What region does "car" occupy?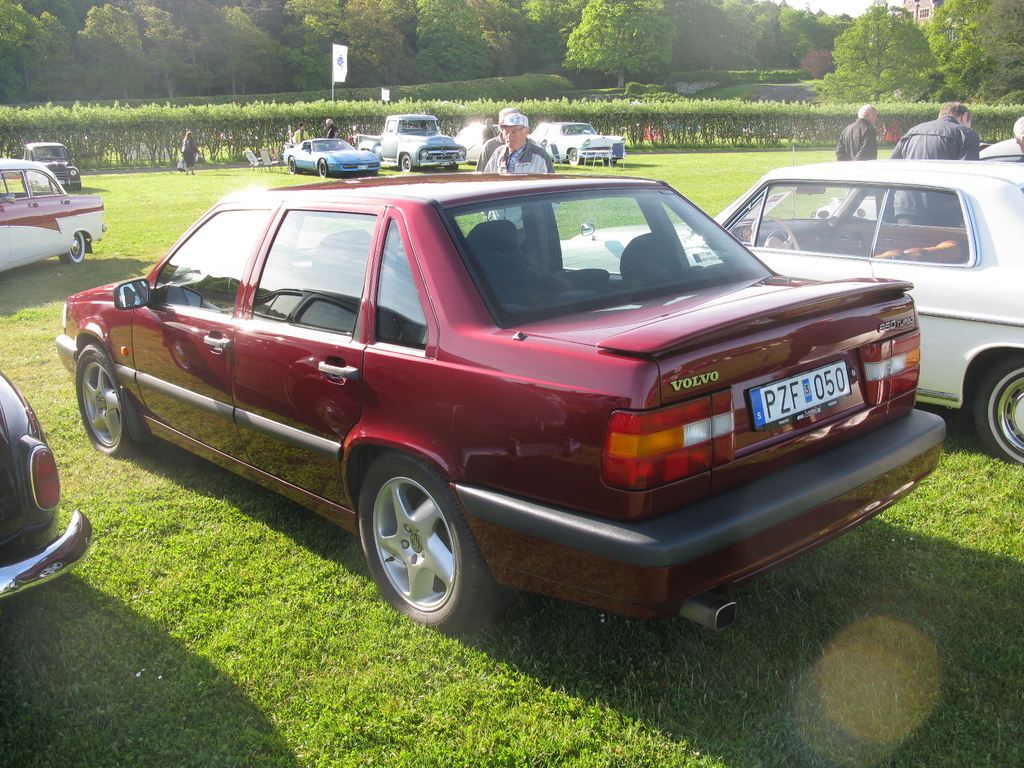
bbox=[52, 172, 947, 639].
